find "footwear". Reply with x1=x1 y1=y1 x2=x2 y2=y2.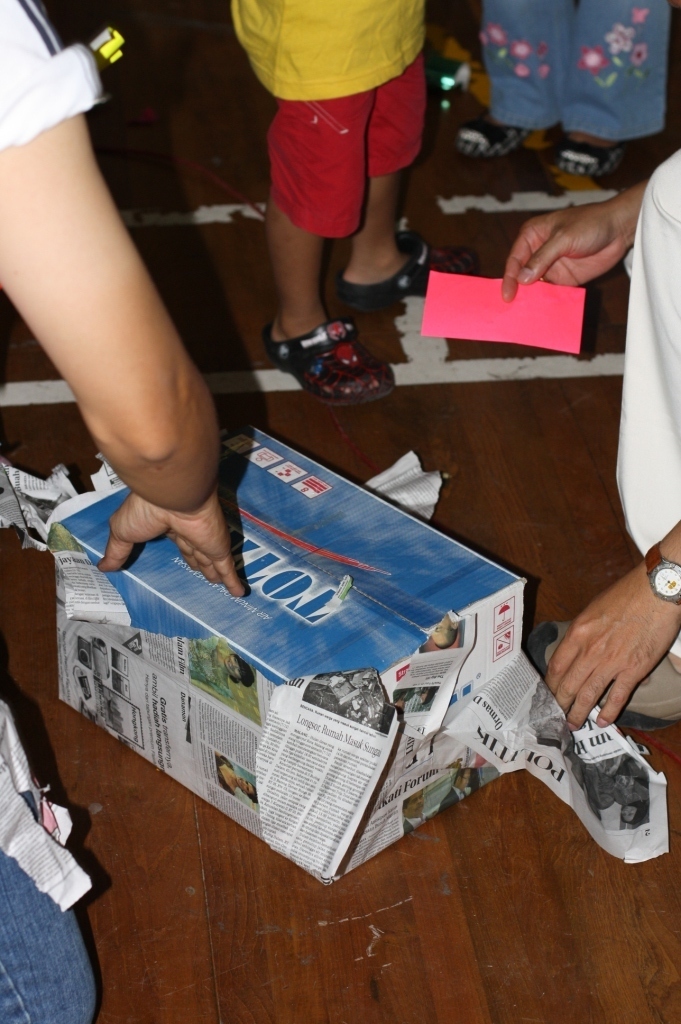
x1=555 y1=133 x2=624 y2=179.
